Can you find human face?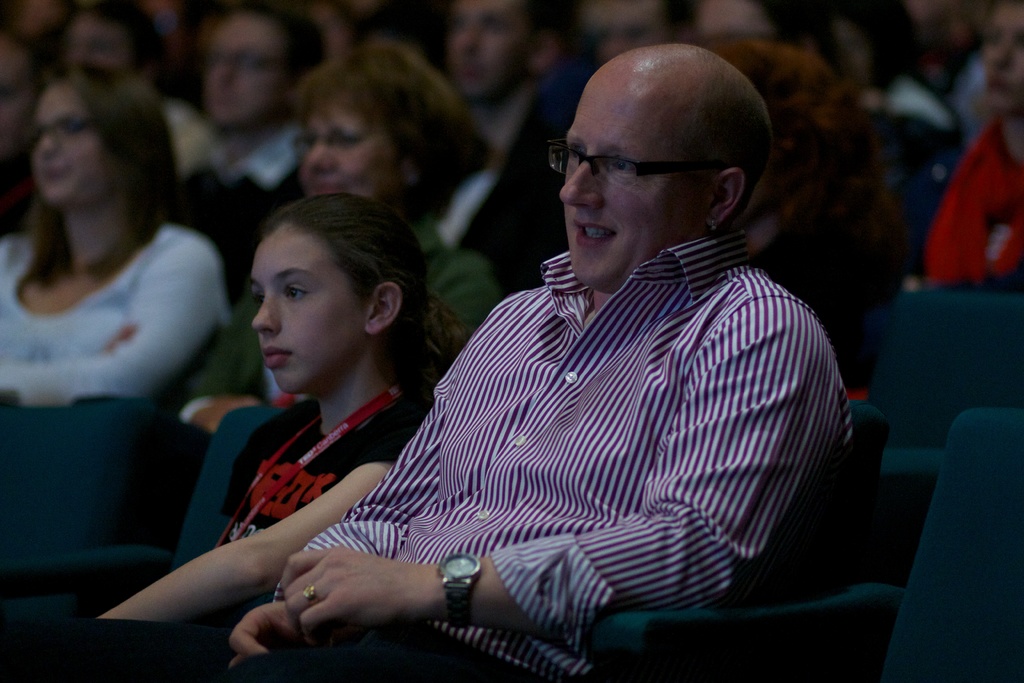
Yes, bounding box: BBox(250, 223, 376, 393).
